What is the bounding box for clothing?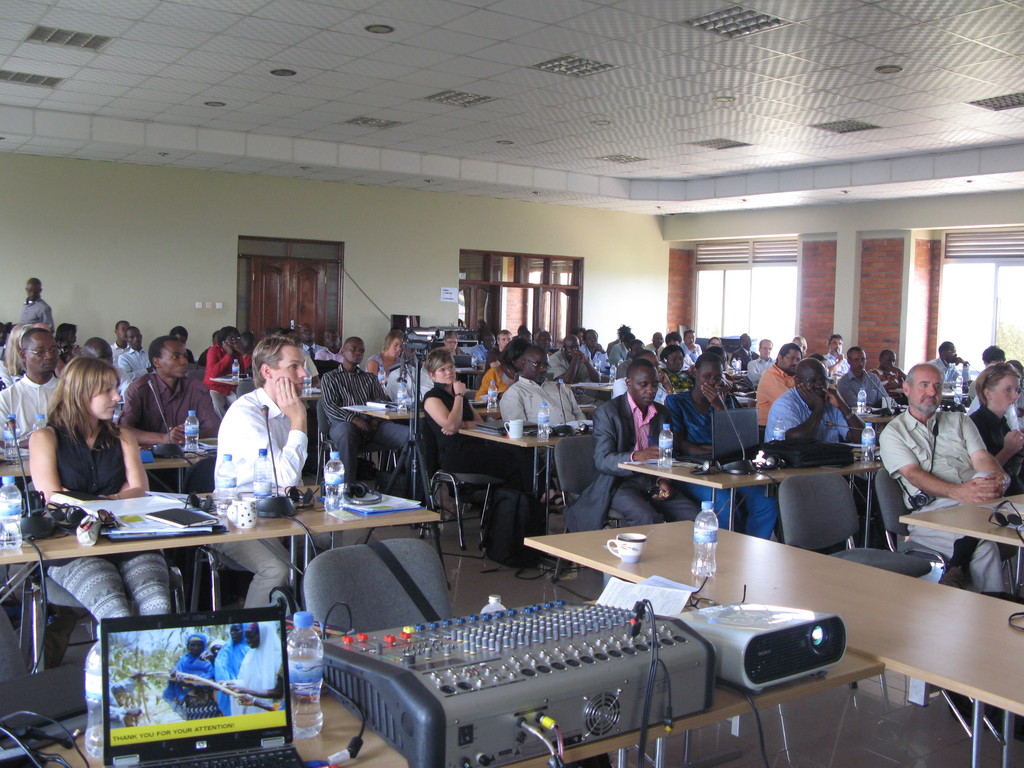
crop(762, 385, 900, 553).
